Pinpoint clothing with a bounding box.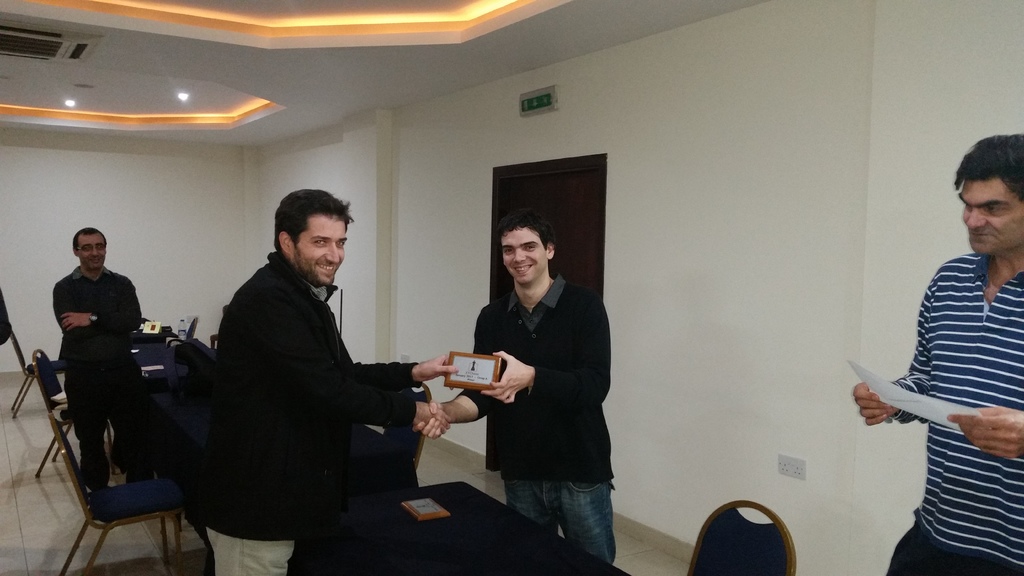
crop(868, 198, 1023, 563).
